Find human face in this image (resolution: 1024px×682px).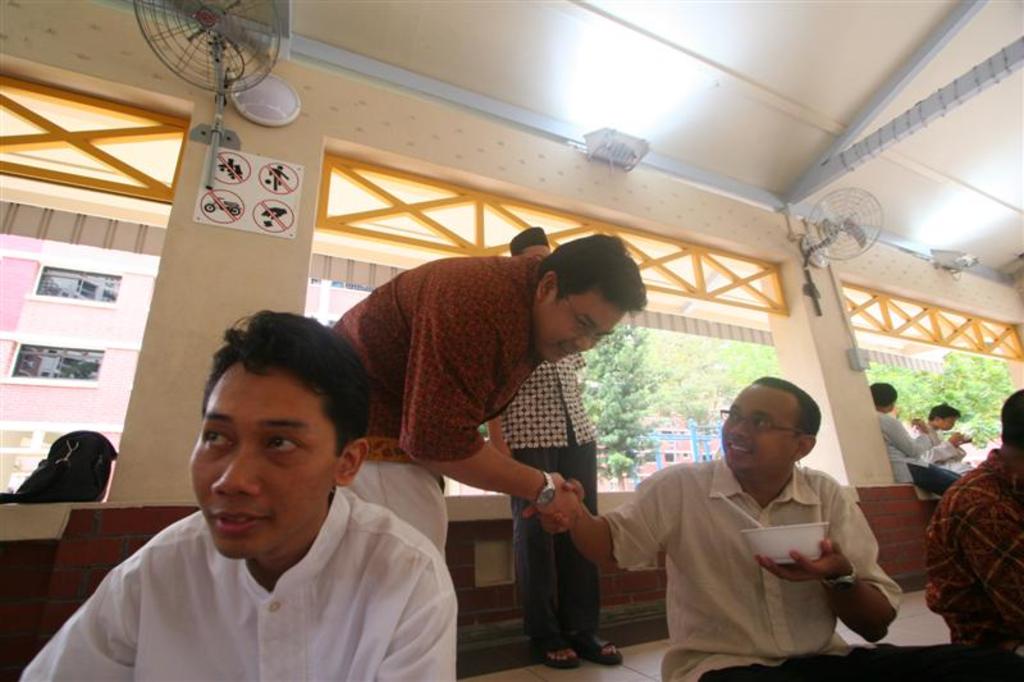
936 415 955 429.
